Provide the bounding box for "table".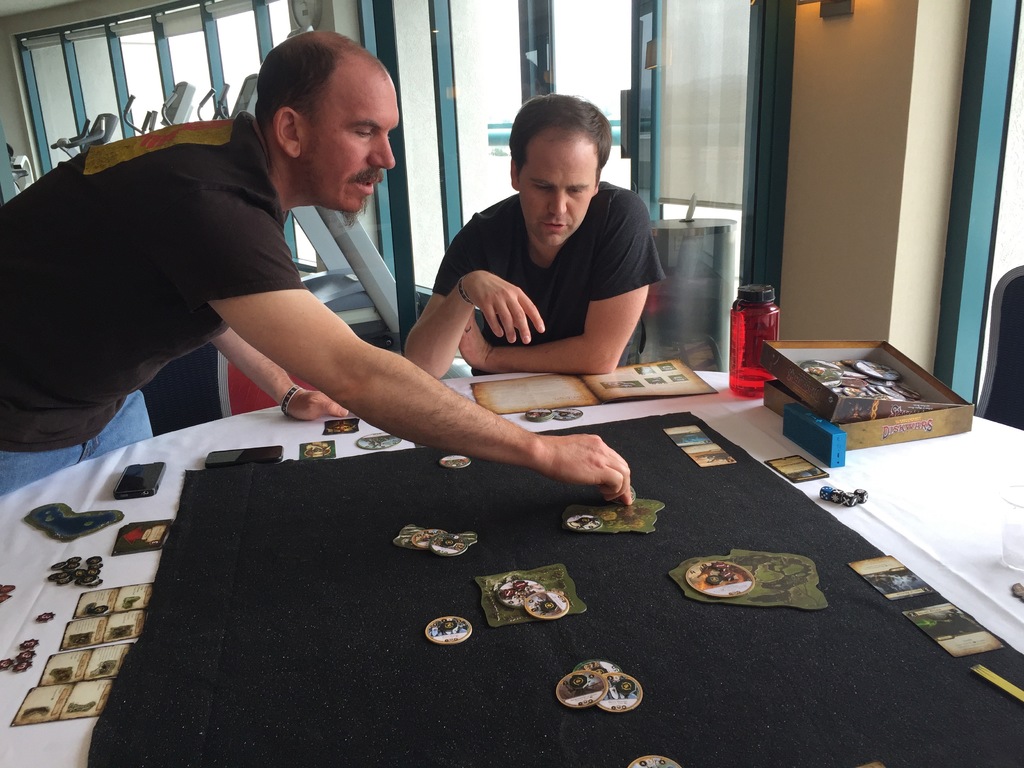
crop(46, 307, 985, 751).
